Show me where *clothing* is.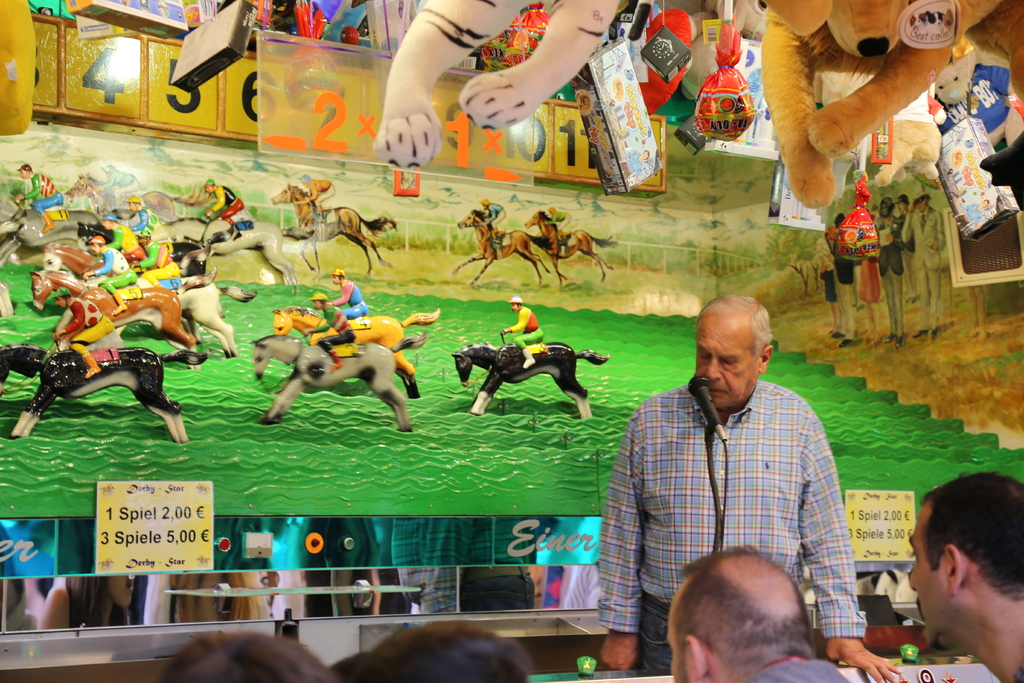
*clothing* is at rect(609, 340, 878, 640).
